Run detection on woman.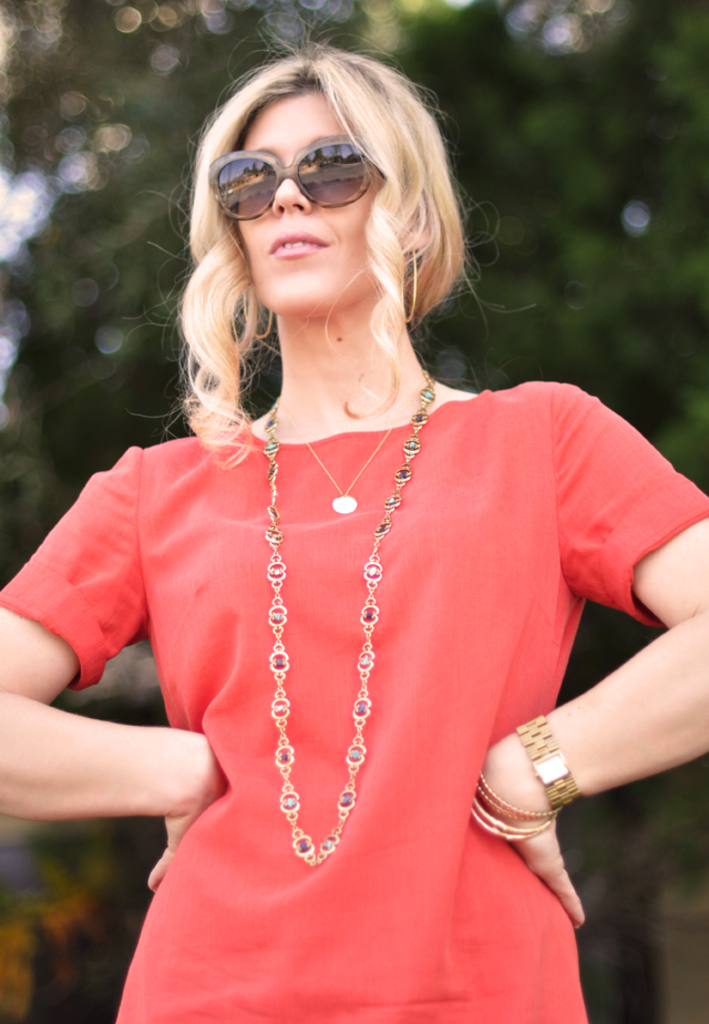
Result: 53, 40, 666, 979.
